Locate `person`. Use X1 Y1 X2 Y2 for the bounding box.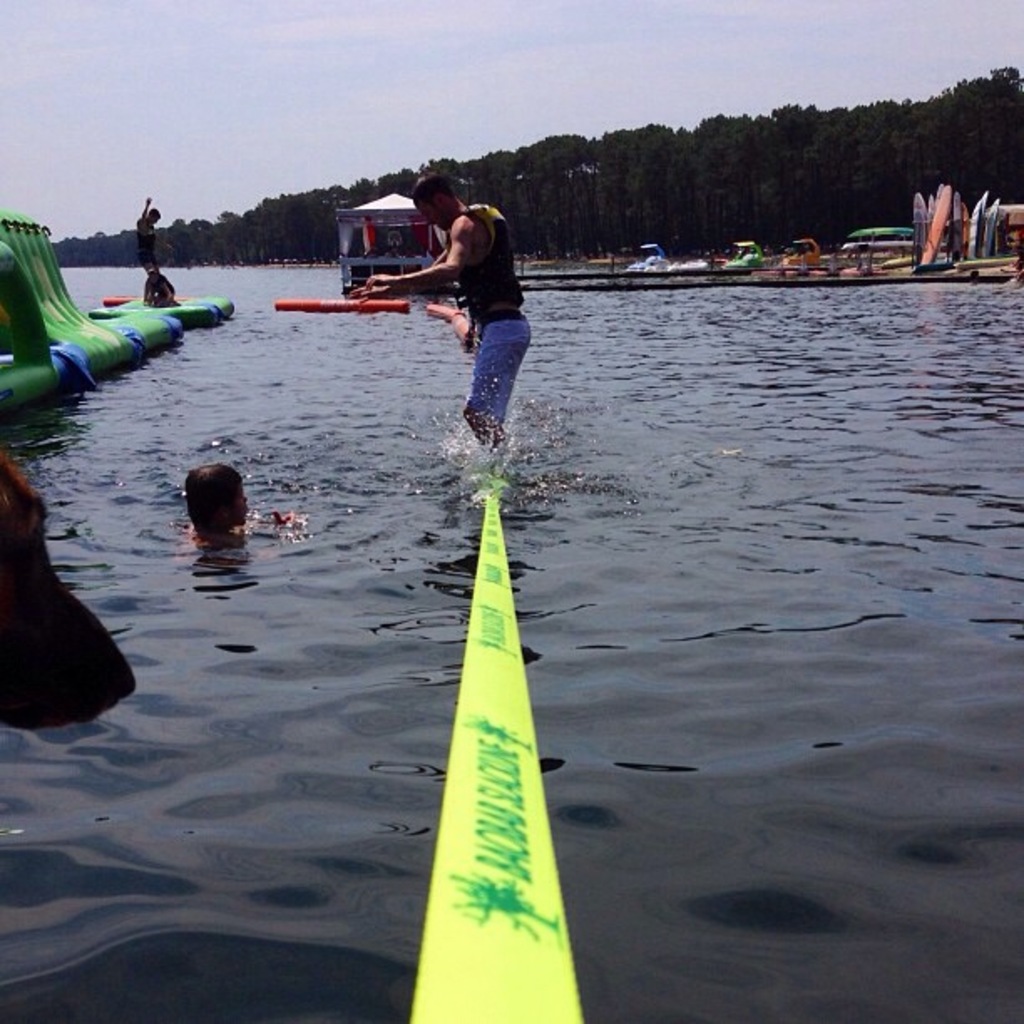
363 226 395 284.
